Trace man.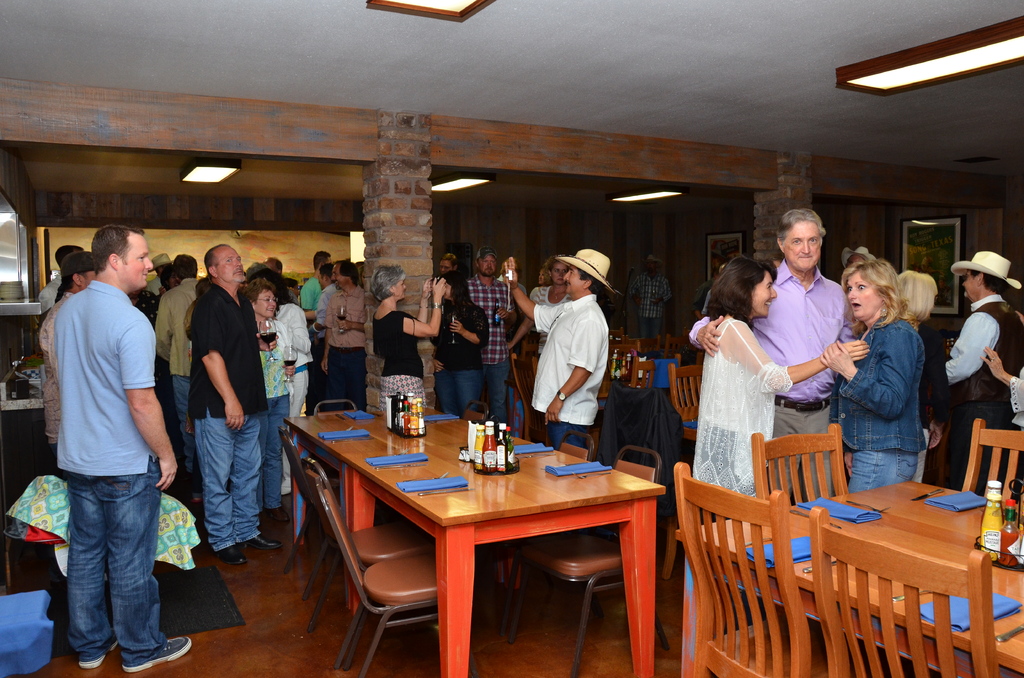
Traced to <box>186,245,284,565</box>.
